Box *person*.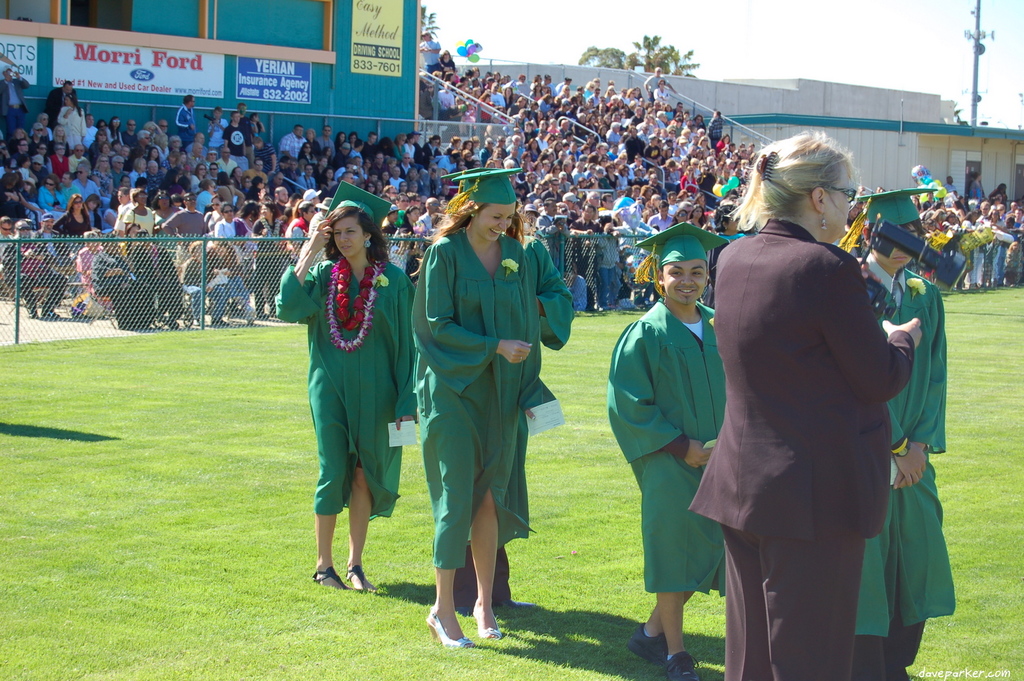
bbox=[434, 83, 452, 120].
